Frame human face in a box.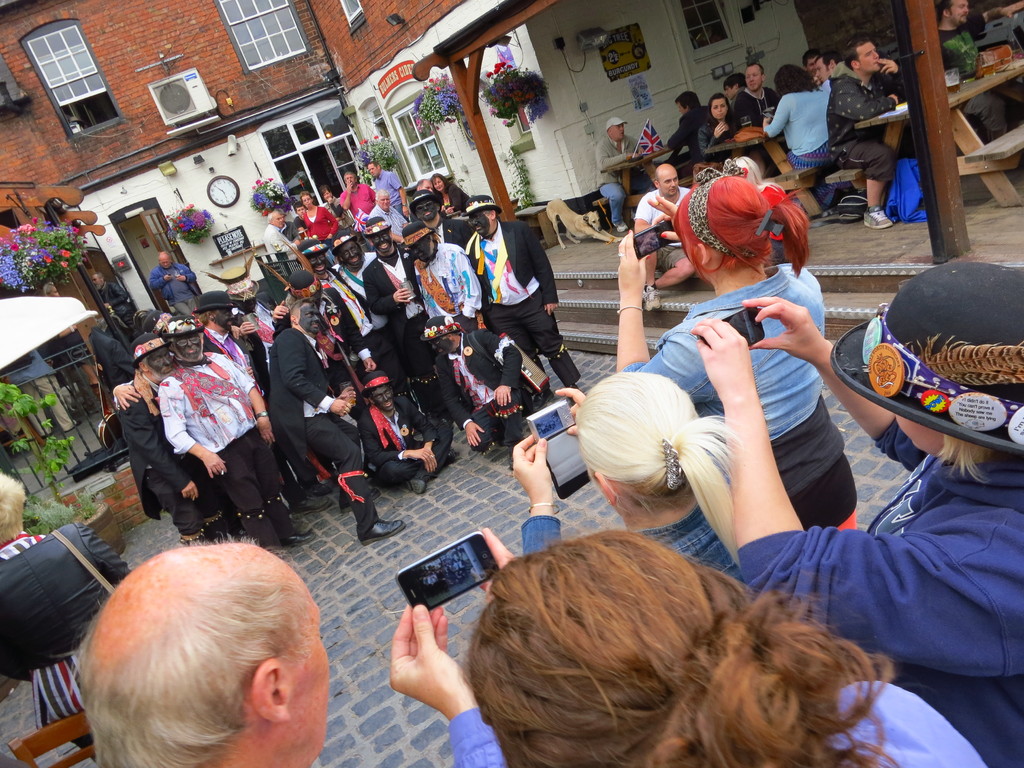
pyautogui.locateOnScreen(239, 298, 259, 312).
